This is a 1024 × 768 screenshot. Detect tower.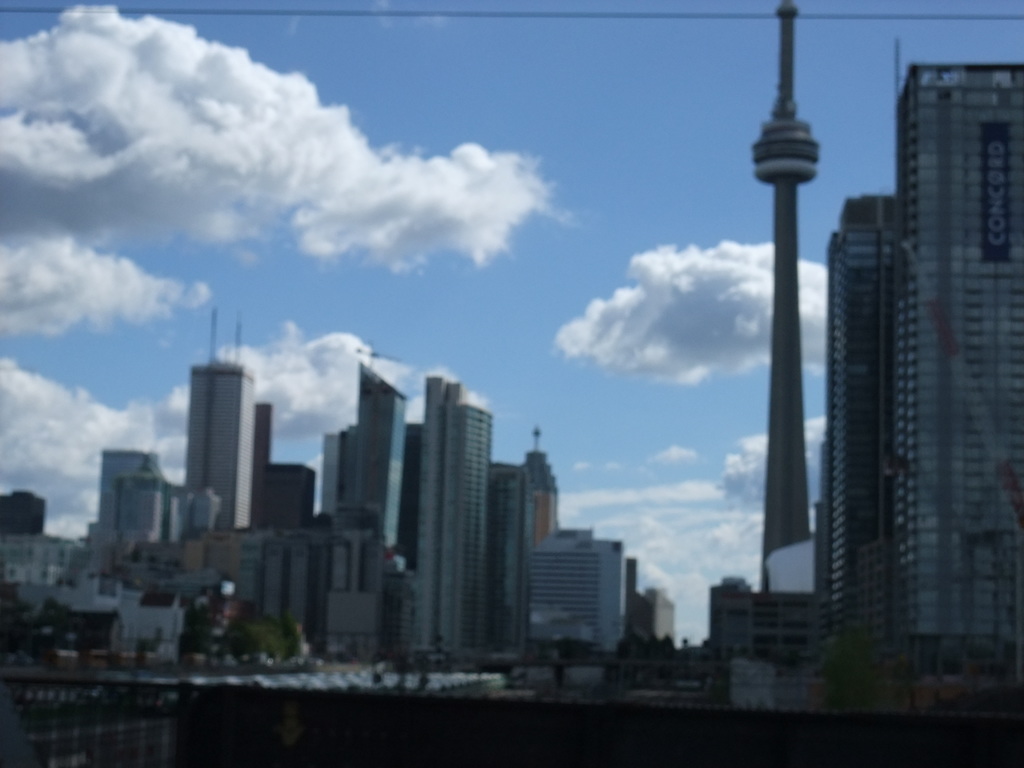
(x1=747, y1=0, x2=820, y2=591).
